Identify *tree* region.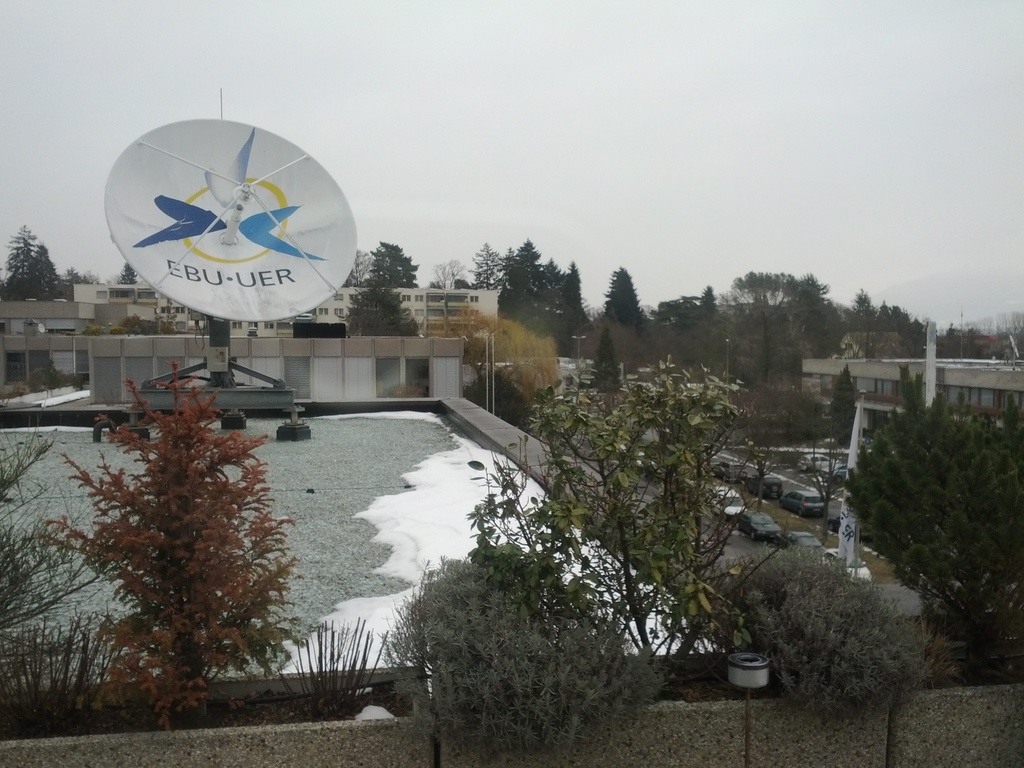
Region: 340, 285, 425, 335.
